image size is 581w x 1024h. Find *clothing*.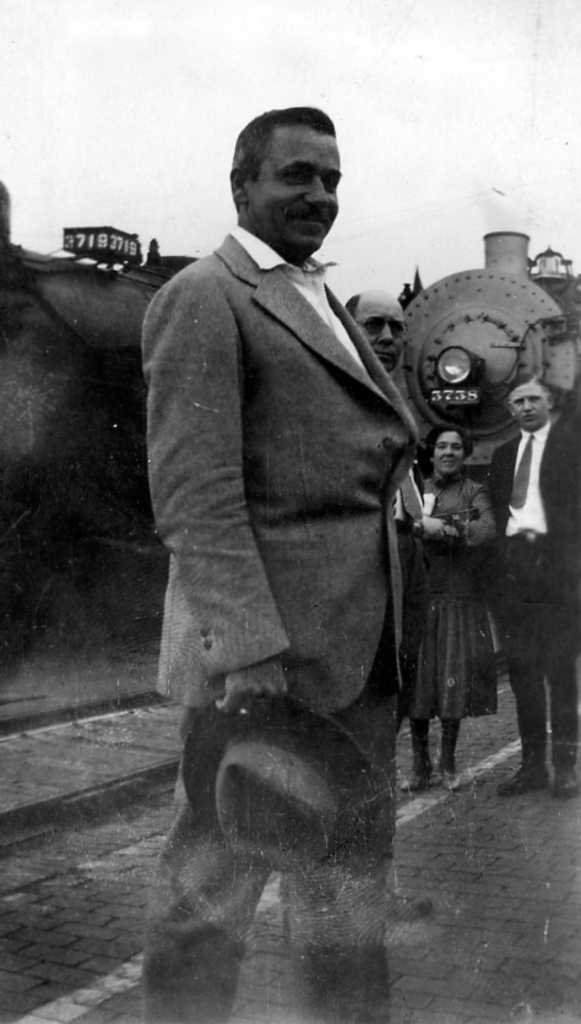
bbox(487, 415, 580, 756).
